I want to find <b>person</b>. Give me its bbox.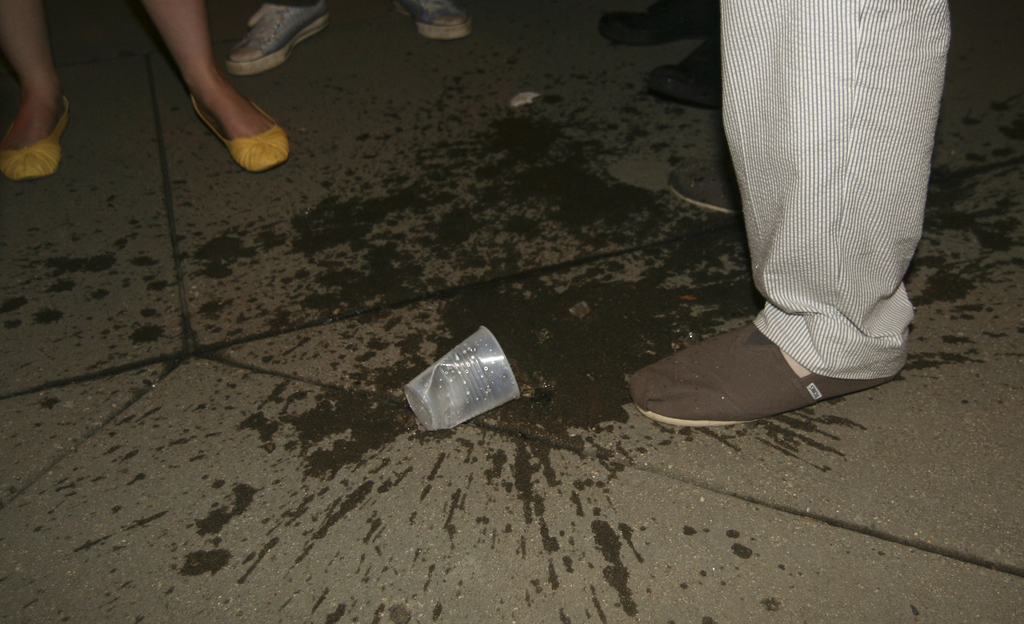
pyautogui.locateOnScreen(218, 0, 479, 74).
